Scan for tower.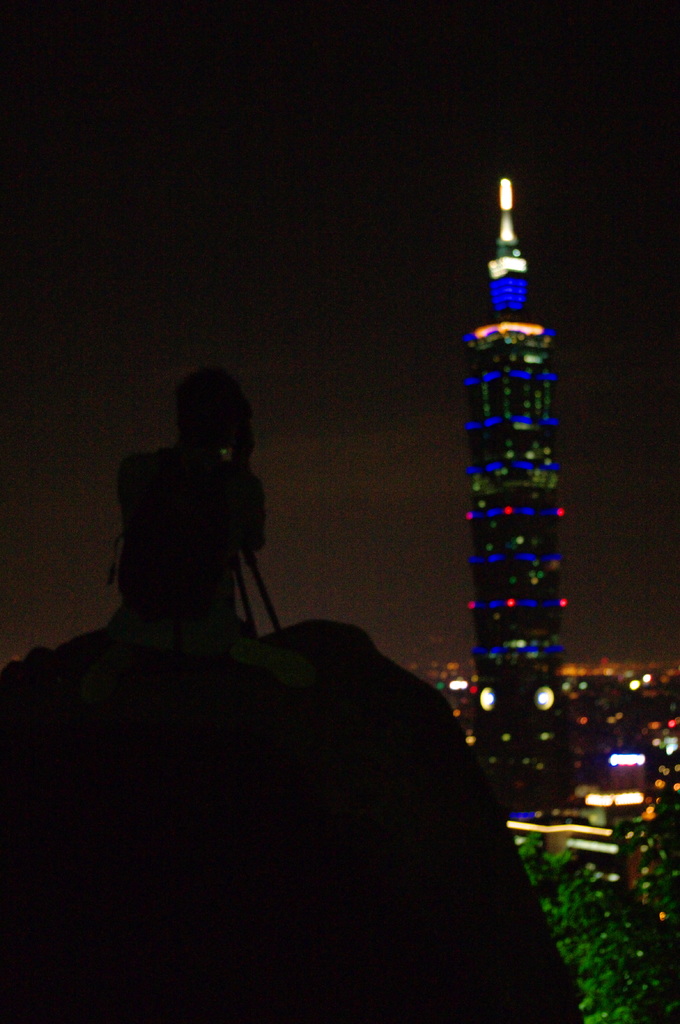
Scan result: [463,172,571,823].
